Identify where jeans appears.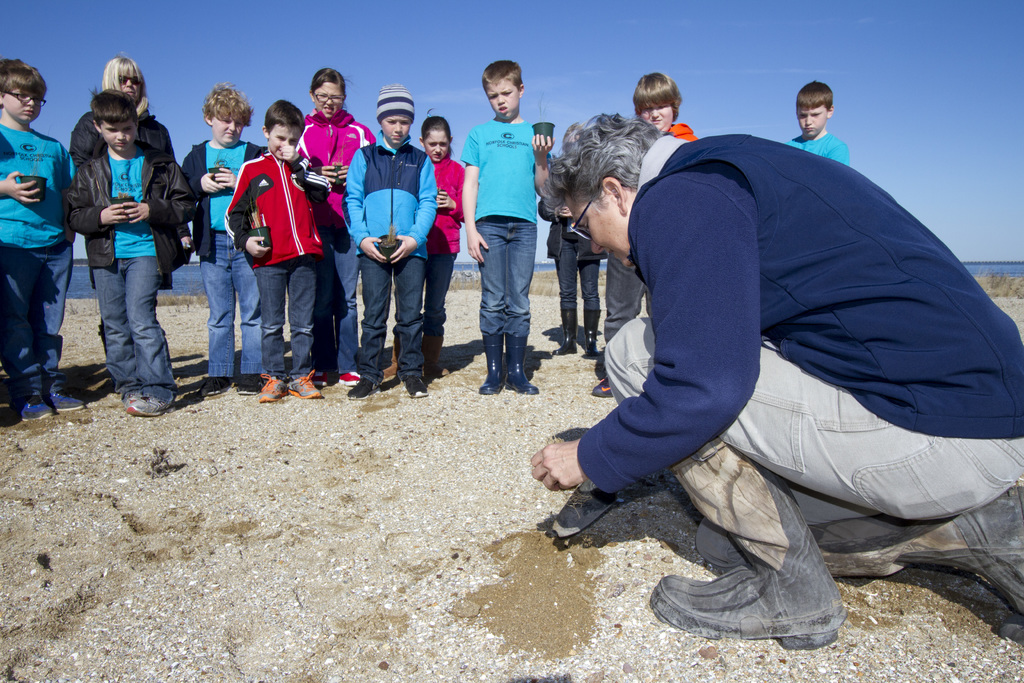
Appears at Rect(263, 261, 317, 373).
